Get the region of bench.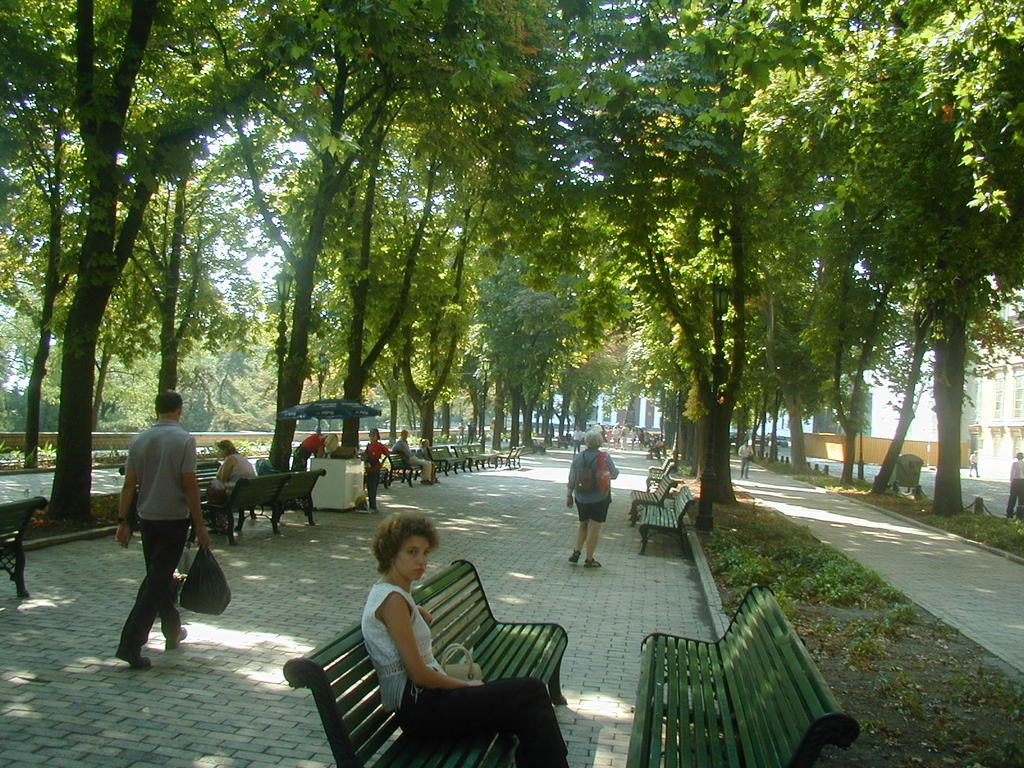
{"x1": 635, "y1": 465, "x2": 673, "y2": 486}.
